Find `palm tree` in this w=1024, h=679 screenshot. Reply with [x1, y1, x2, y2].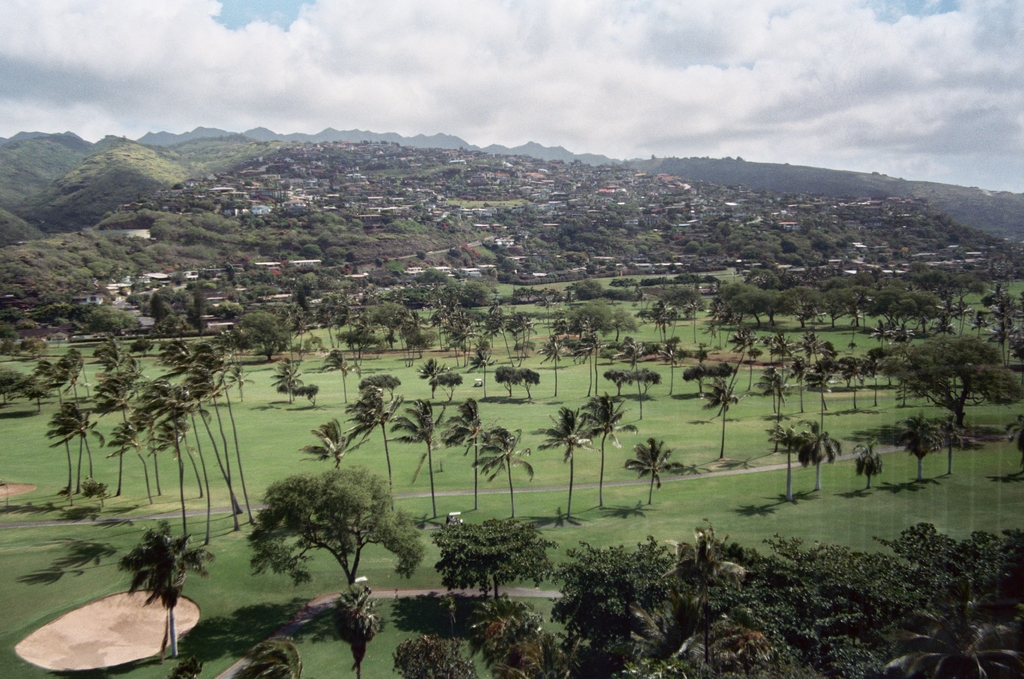
[117, 399, 154, 519].
